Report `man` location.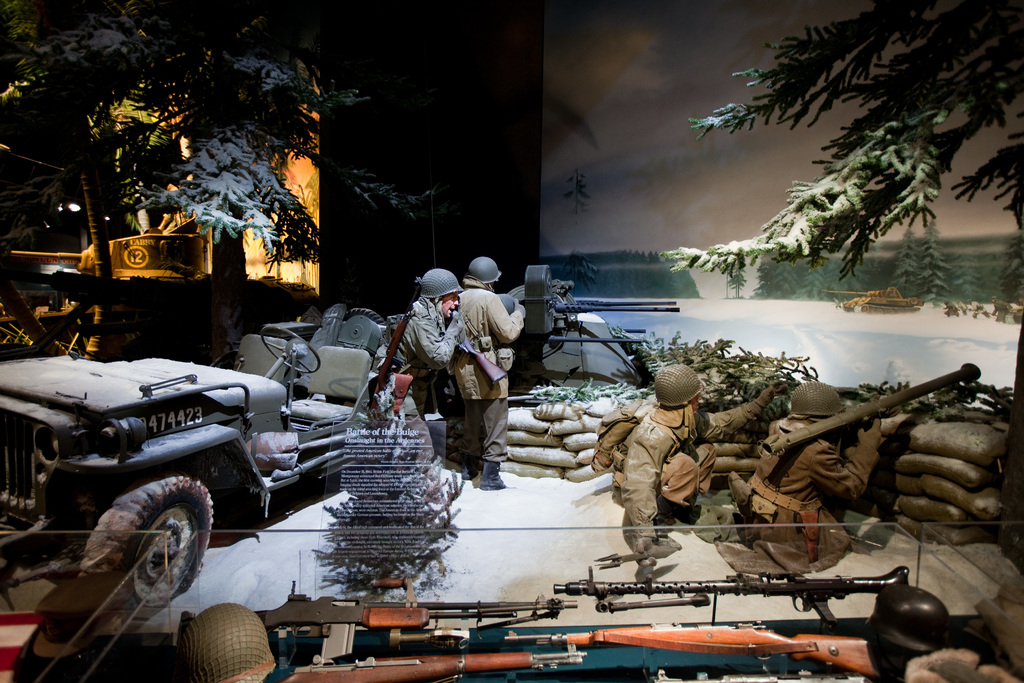
Report: (x1=614, y1=363, x2=772, y2=566).
